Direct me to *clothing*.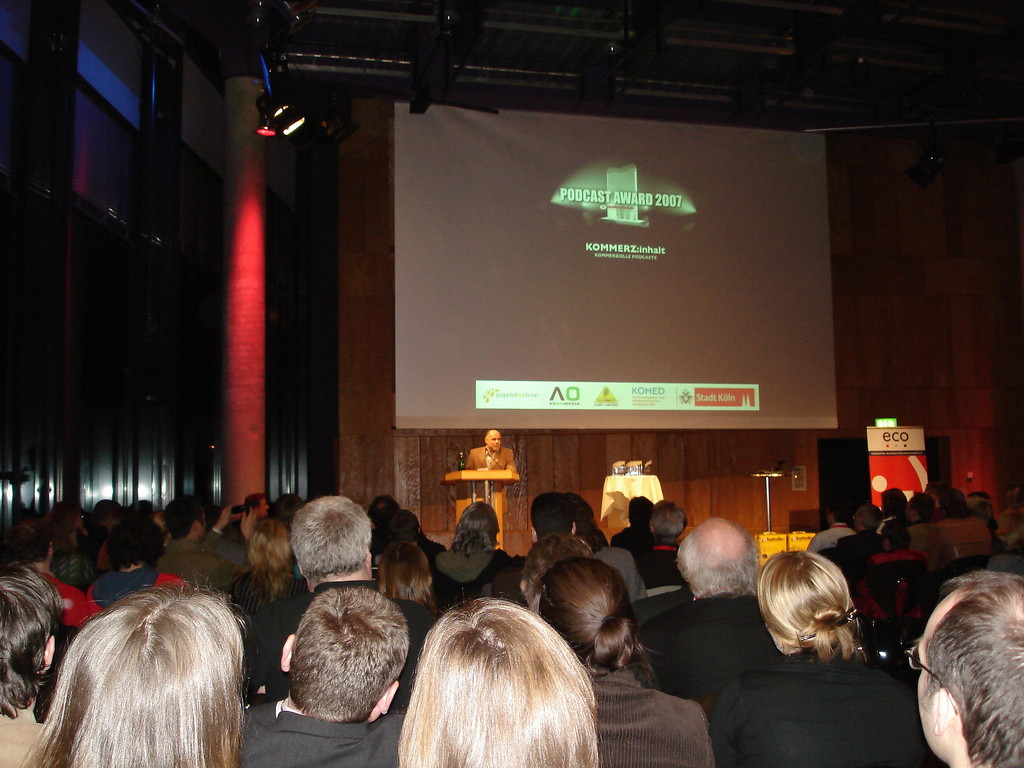
Direction: bbox(801, 527, 857, 547).
